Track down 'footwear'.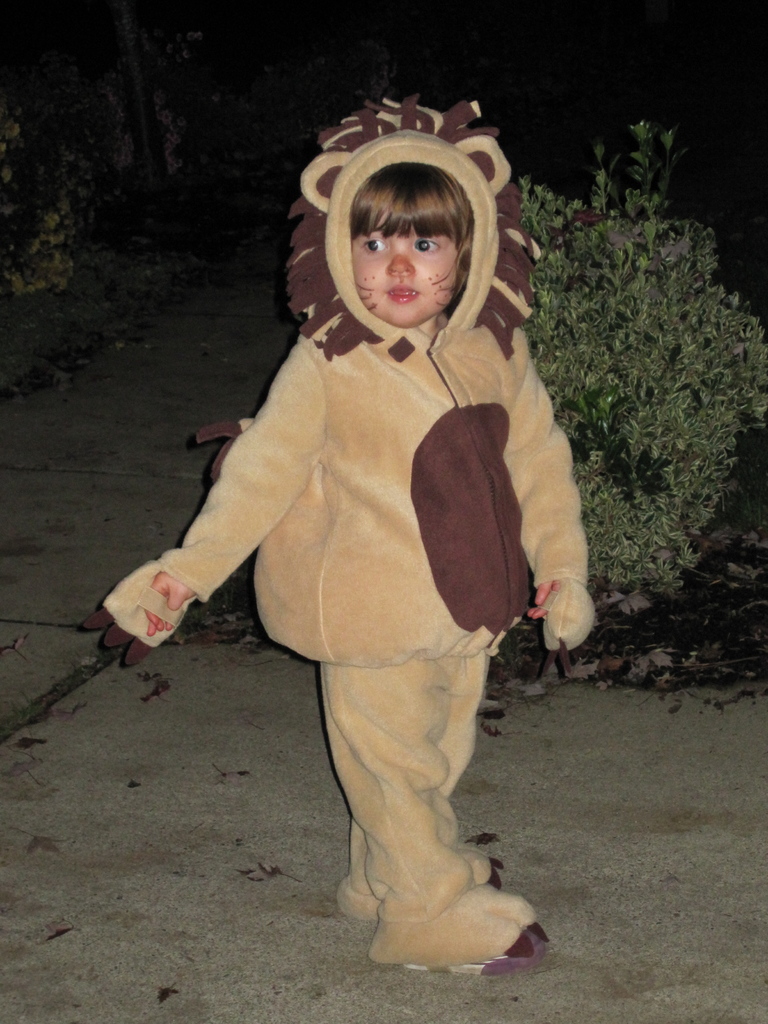
Tracked to (left=486, top=862, right=503, bottom=892).
